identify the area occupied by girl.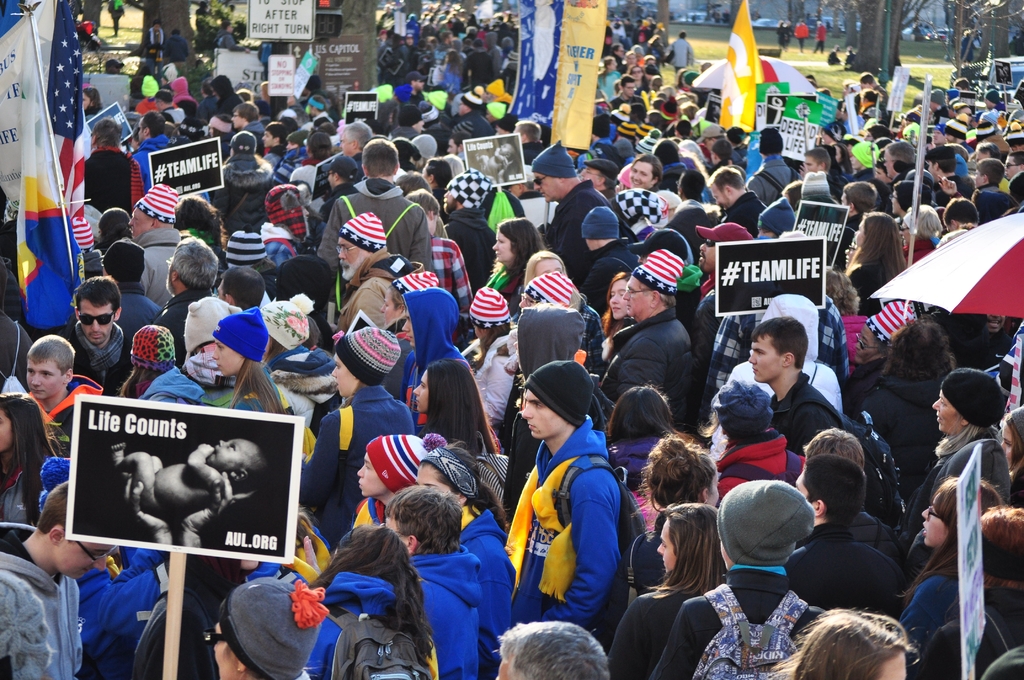
Area: <box>627,434,722,599</box>.
